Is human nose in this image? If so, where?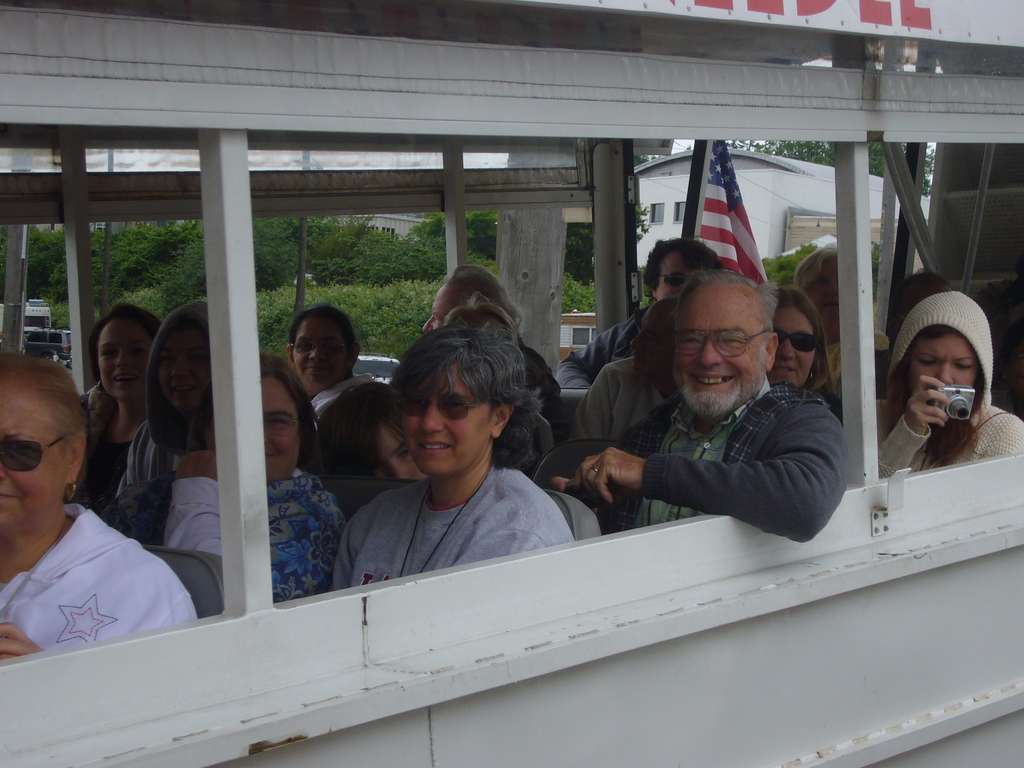
Yes, at {"x1": 698, "y1": 338, "x2": 723, "y2": 369}.
